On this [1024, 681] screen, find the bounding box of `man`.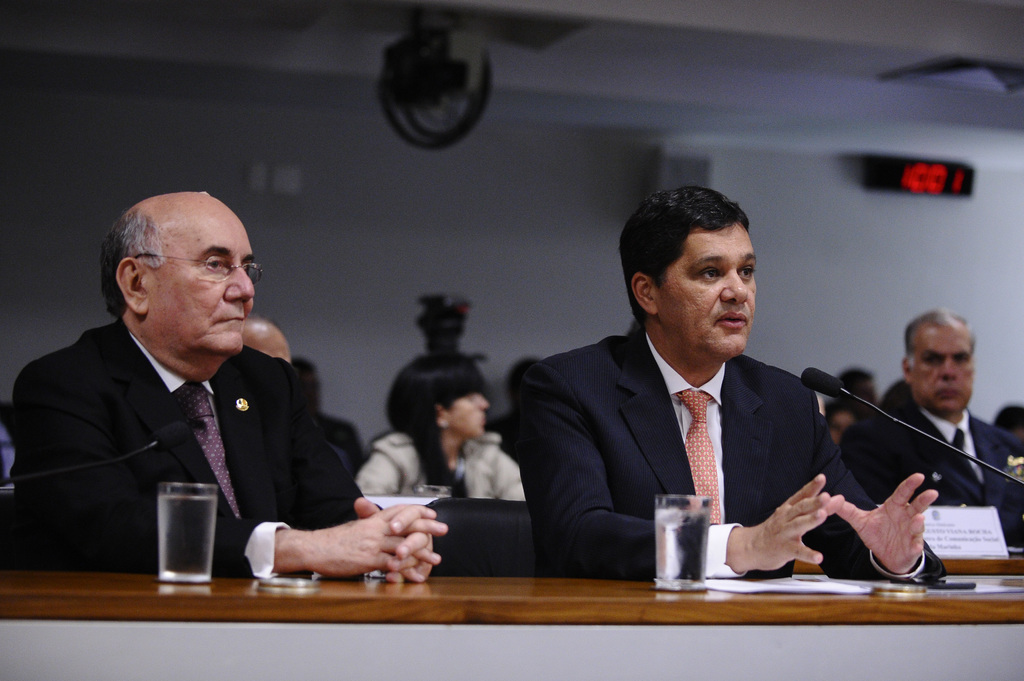
Bounding box: <region>241, 316, 295, 366</region>.
